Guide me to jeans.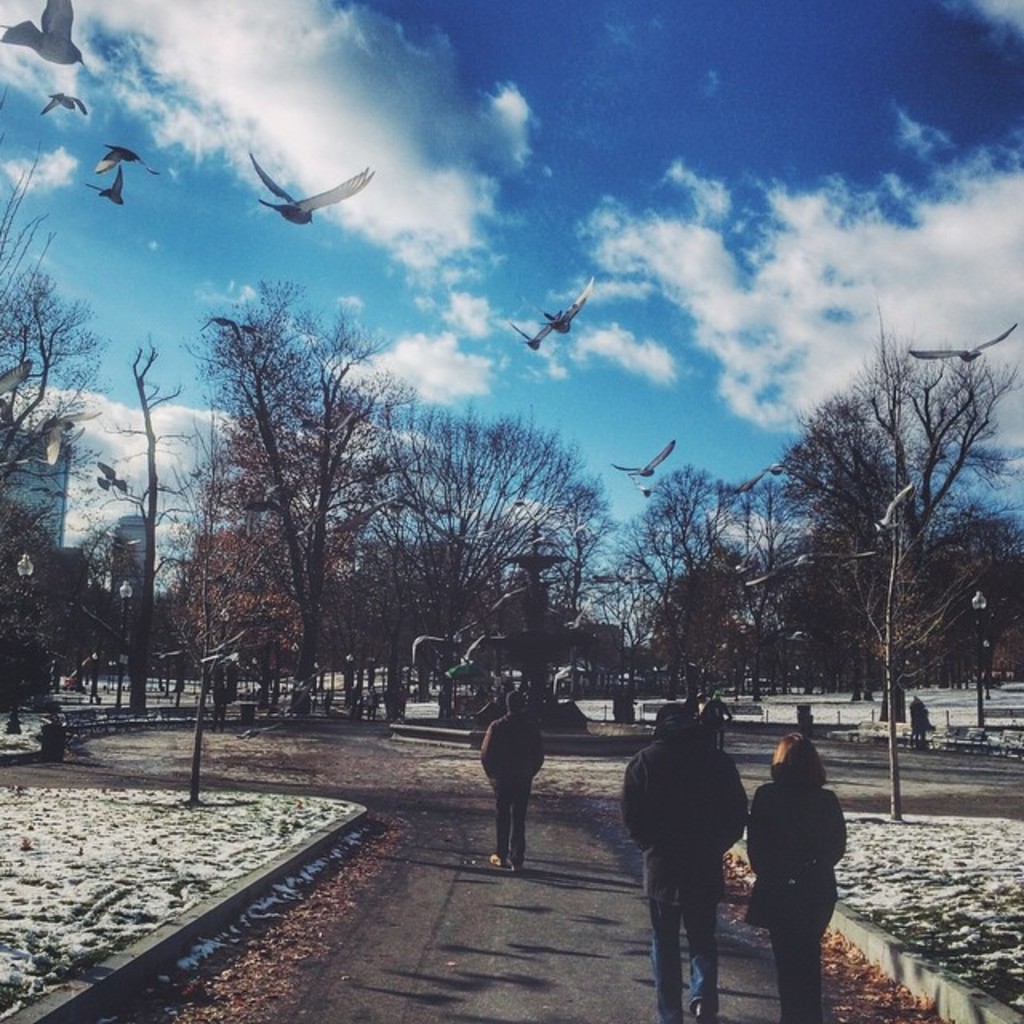
Guidance: (left=648, top=864, right=741, bottom=1005).
